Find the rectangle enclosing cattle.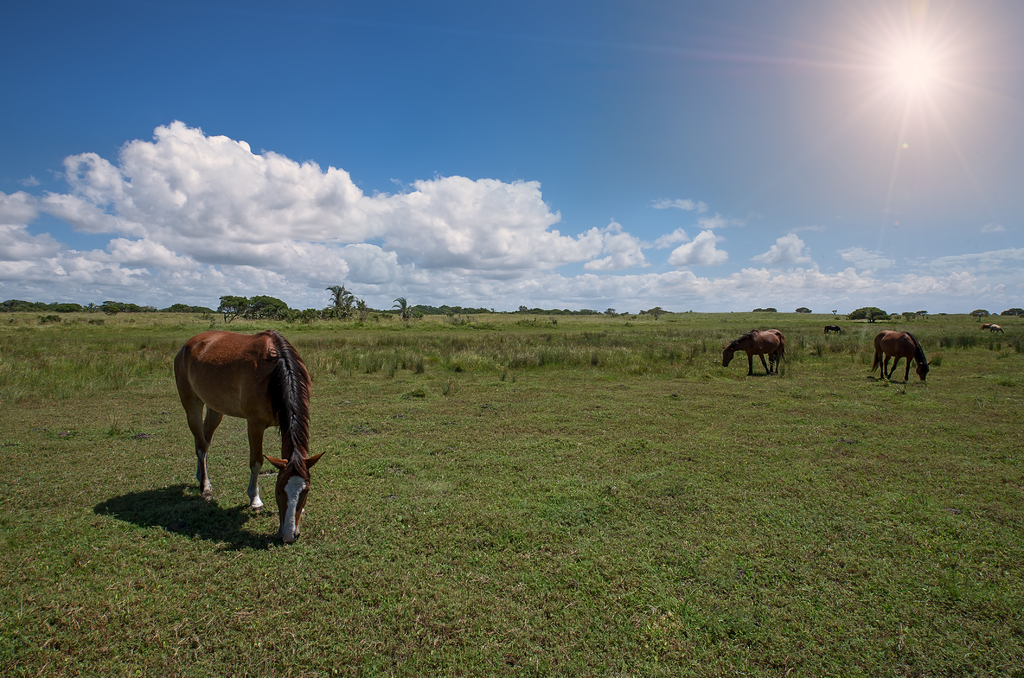
(x1=720, y1=327, x2=780, y2=376).
